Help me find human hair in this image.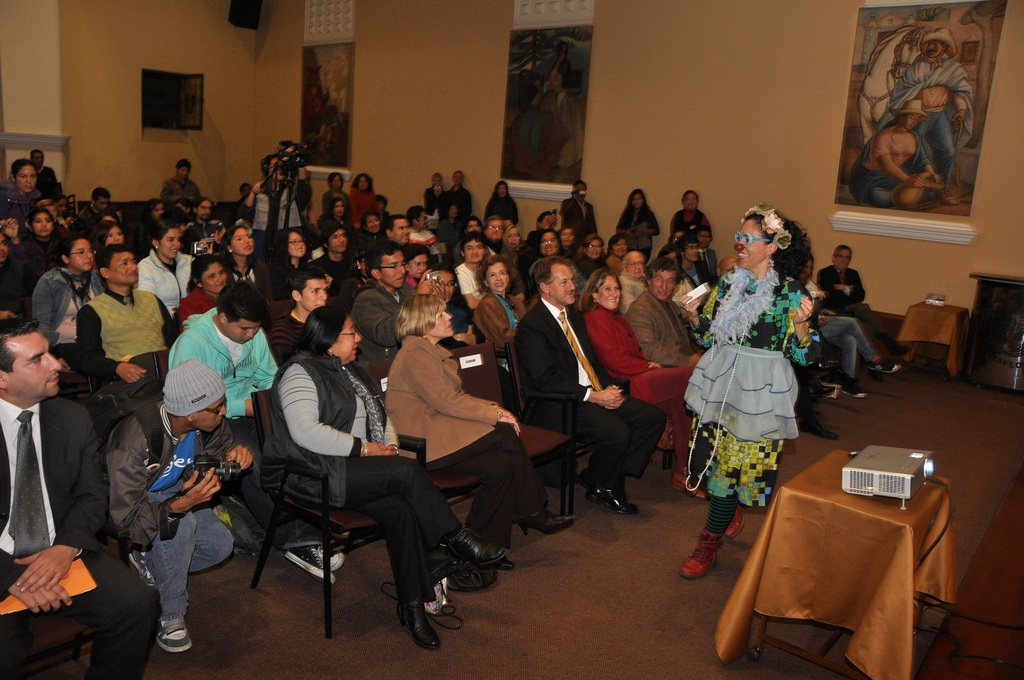
Found it: [left=58, top=223, right=96, bottom=263].
